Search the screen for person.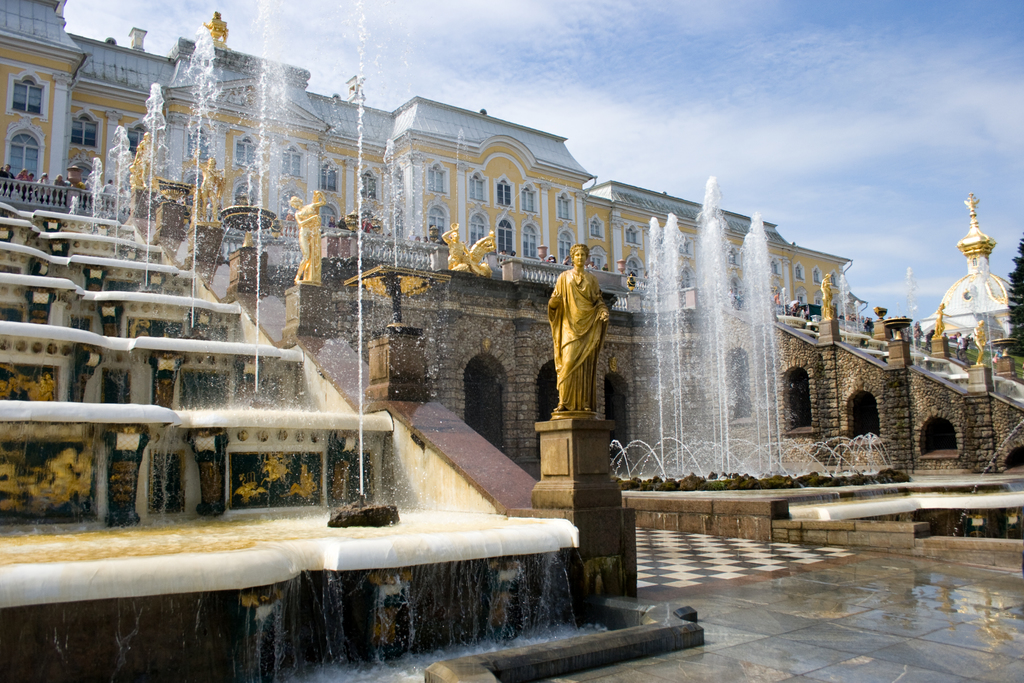
Found at <box>998,349,1011,356</box>.
